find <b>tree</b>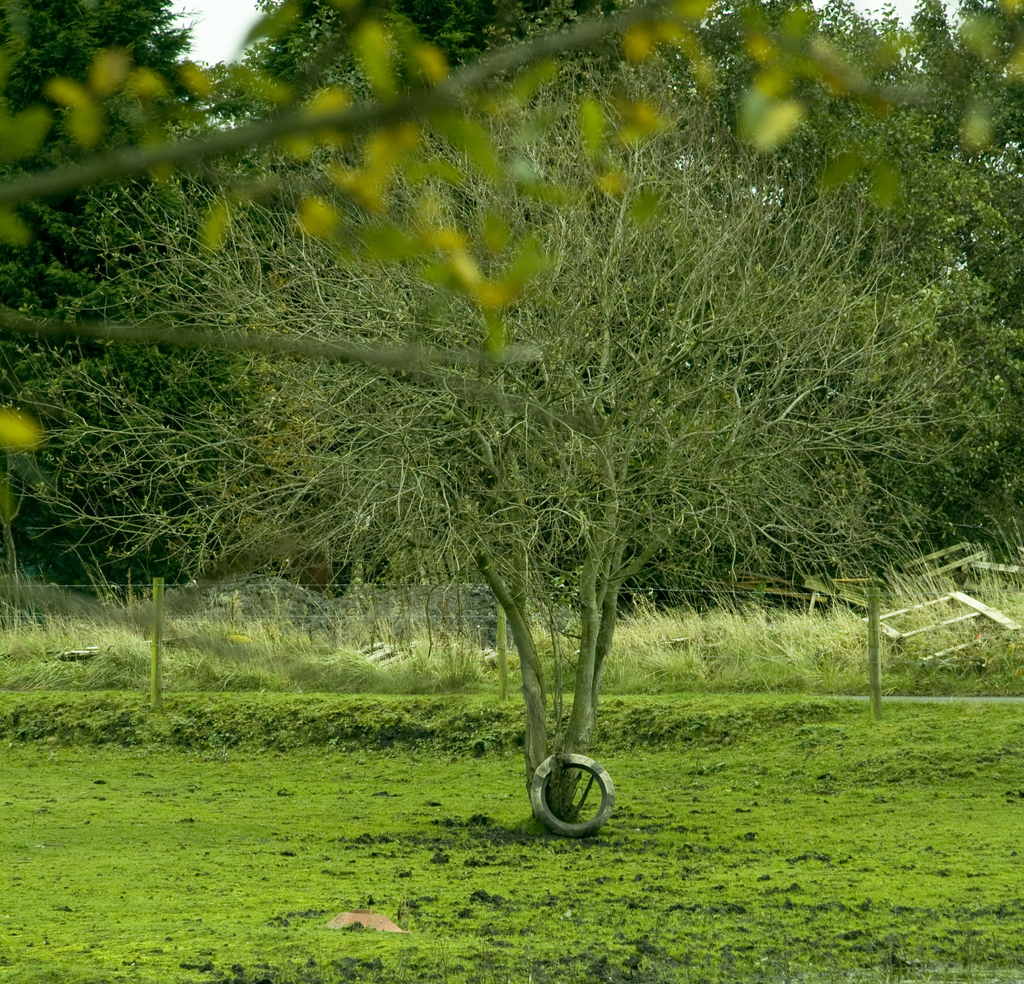
Rect(0, 32, 1018, 833)
